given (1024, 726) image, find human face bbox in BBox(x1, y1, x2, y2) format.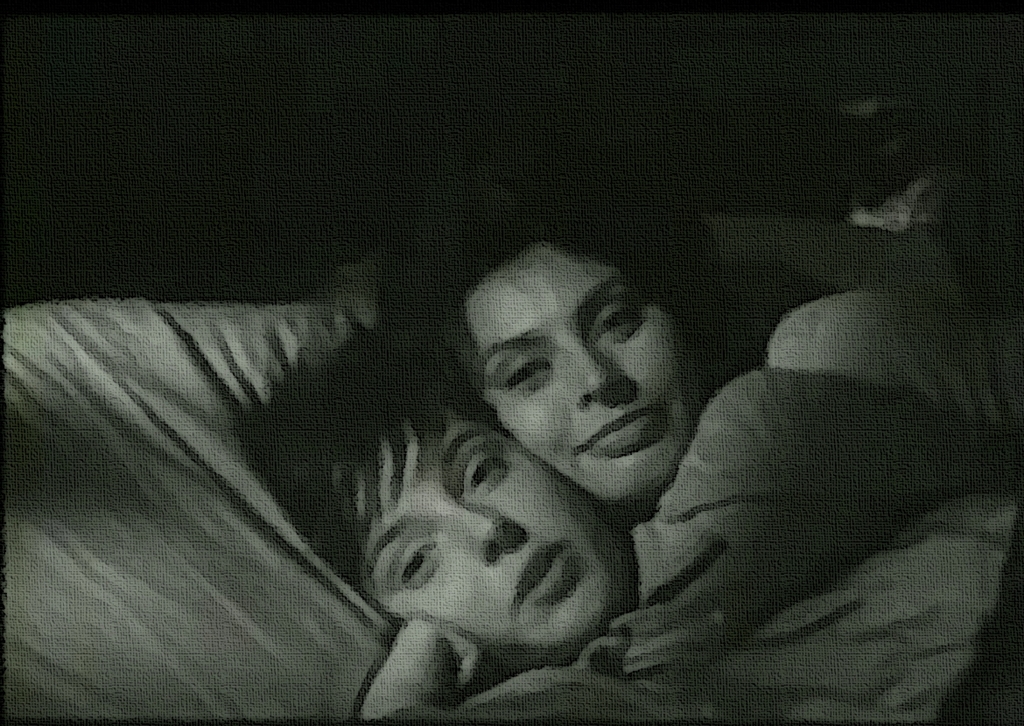
BBox(359, 405, 624, 653).
